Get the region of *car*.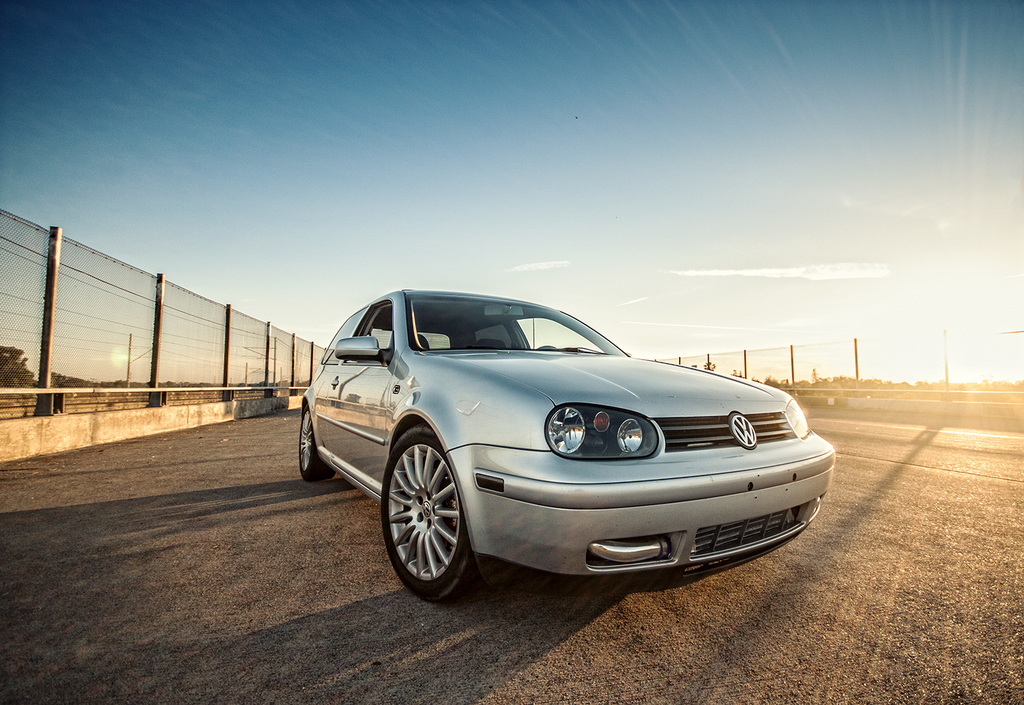
BBox(302, 285, 841, 610).
